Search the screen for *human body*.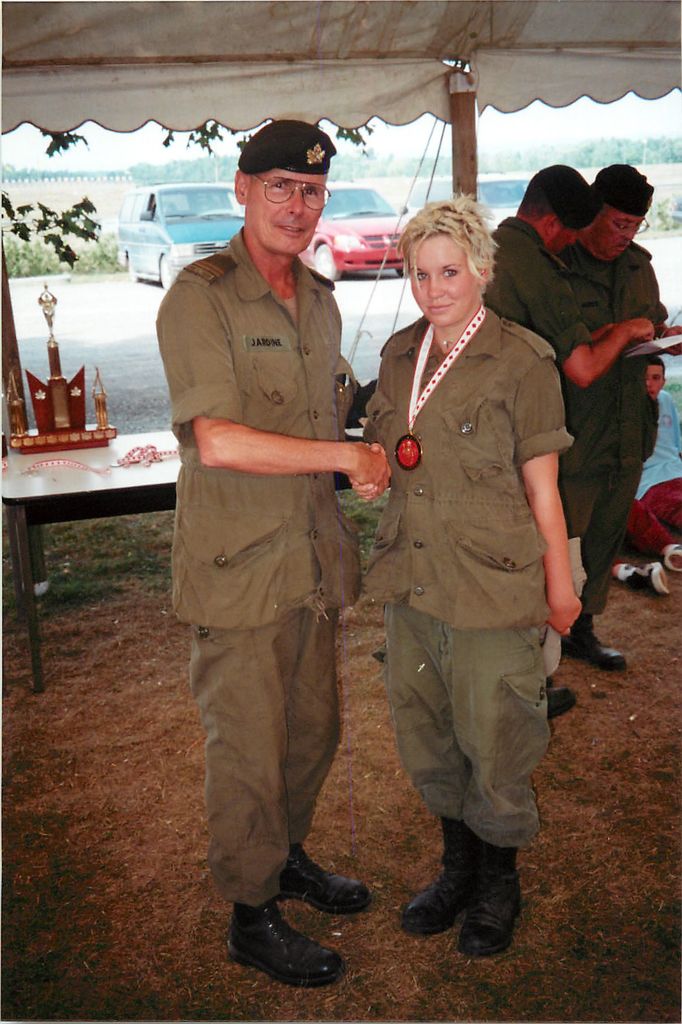
Found at 480,161,646,719.
